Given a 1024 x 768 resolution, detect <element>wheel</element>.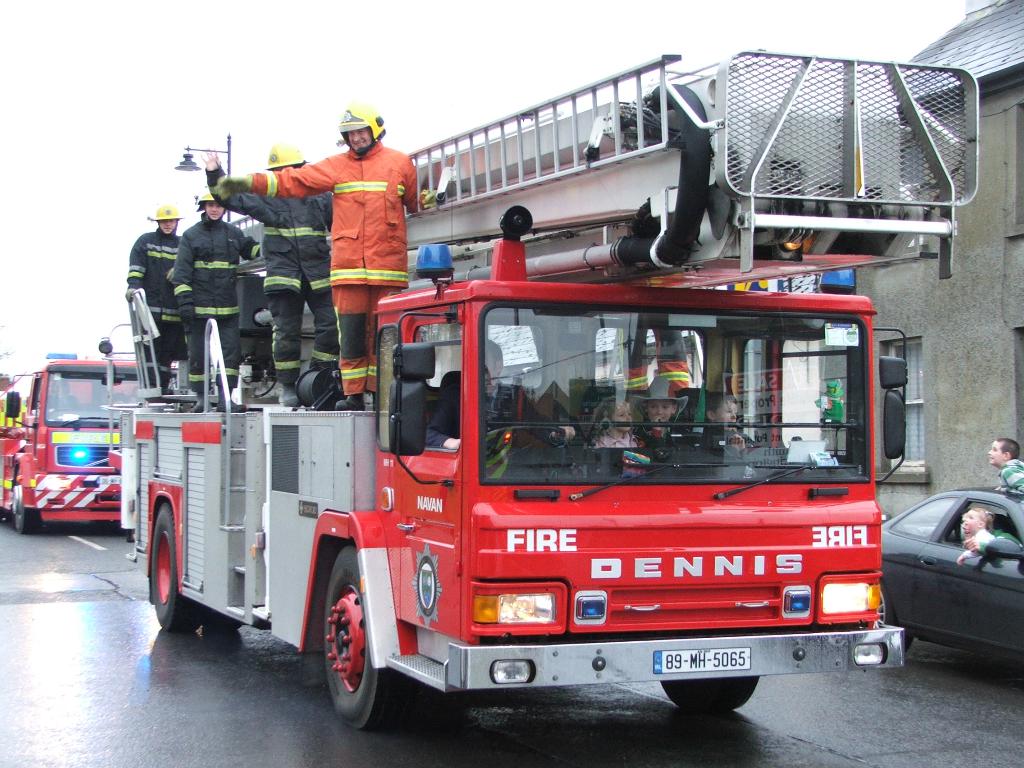
BBox(486, 424, 564, 458).
